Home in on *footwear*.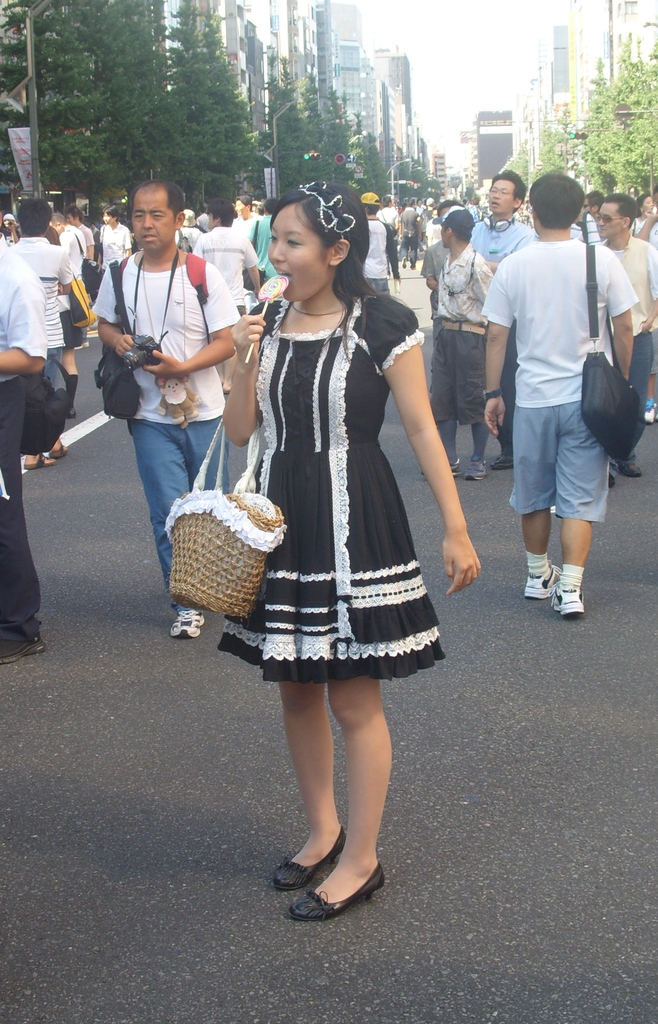
Homed in at left=270, top=825, right=346, bottom=890.
